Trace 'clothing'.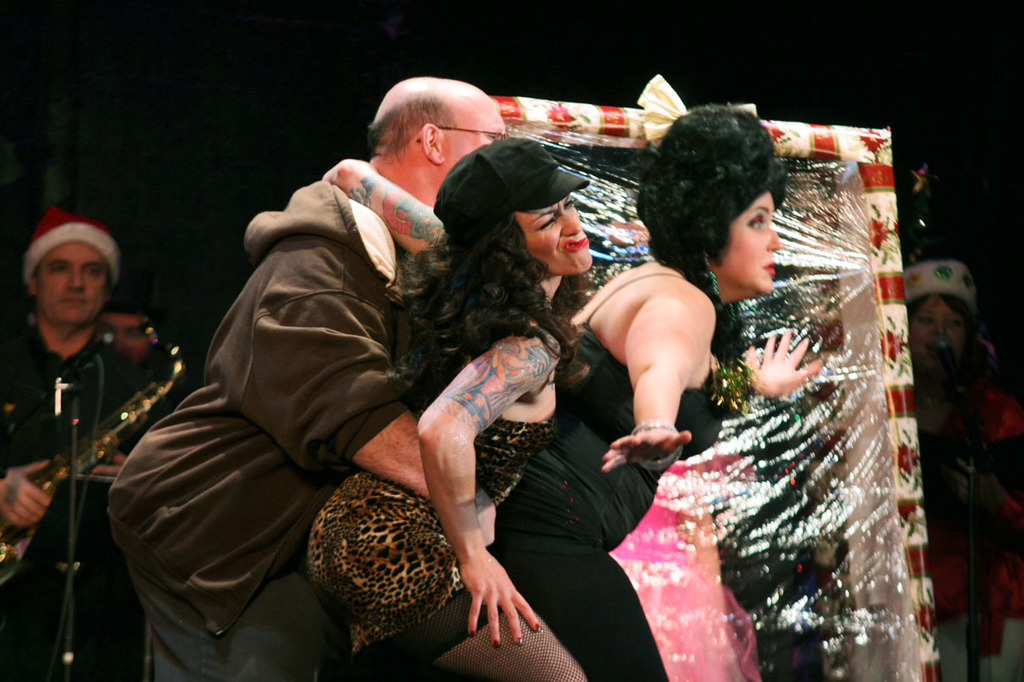
Traced to [303,333,578,681].
